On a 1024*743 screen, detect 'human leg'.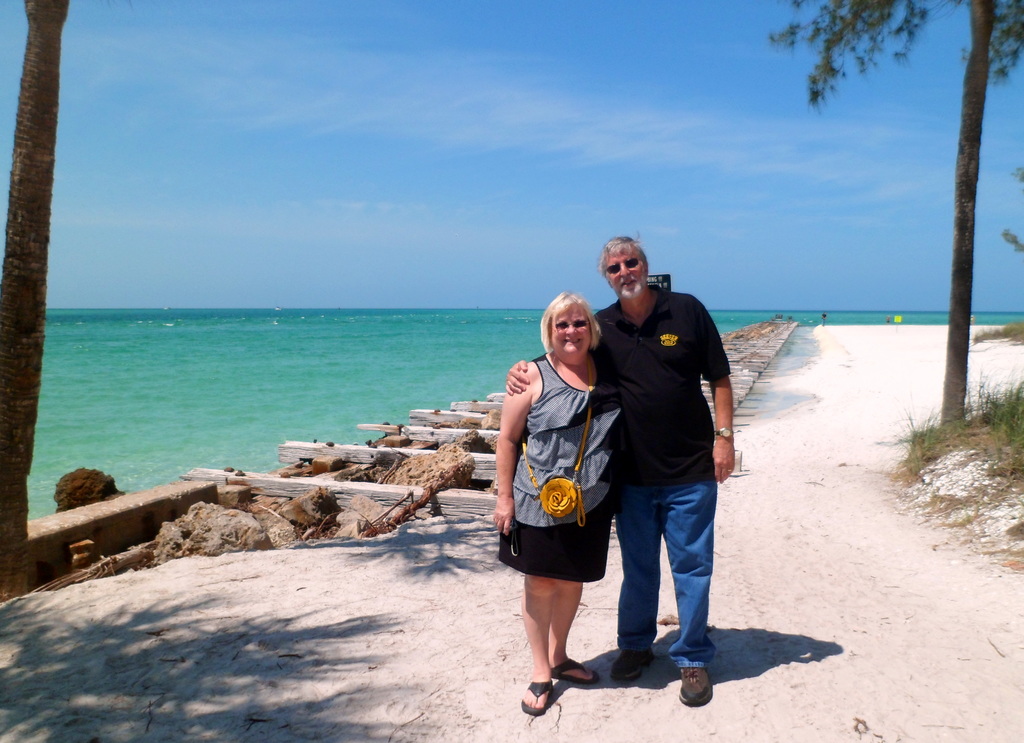
x1=616 y1=490 x2=658 y2=682.
